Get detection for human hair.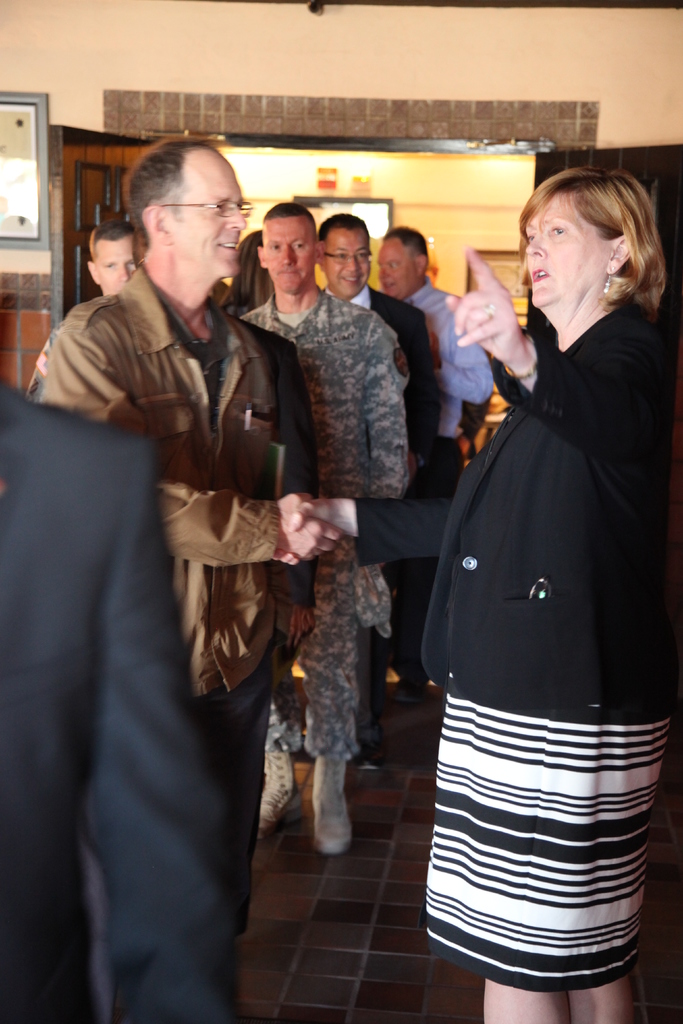
Detection: (left=224, top=227, right=277, bottom=312).
